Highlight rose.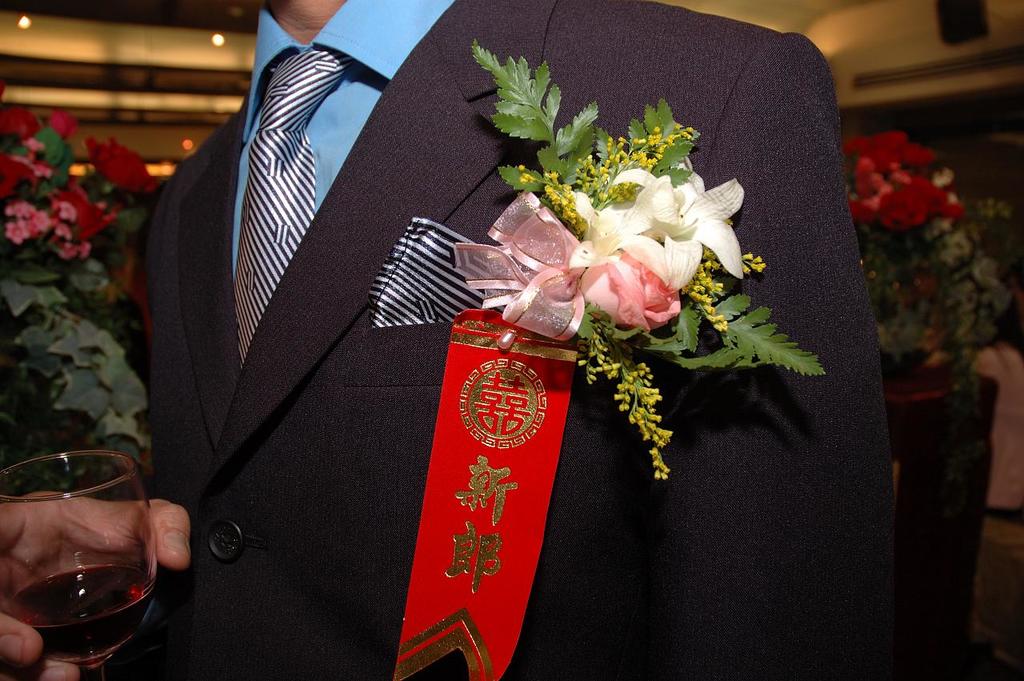
Highlighted region: [578,250,687,335].
